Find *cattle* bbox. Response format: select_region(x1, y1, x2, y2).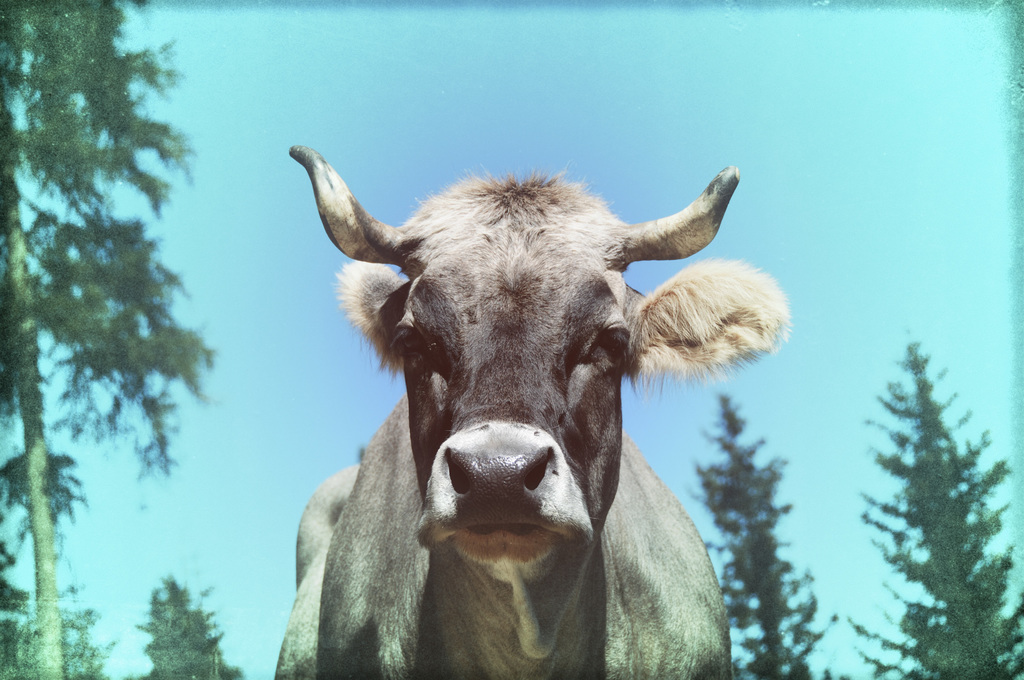
select_region(296, 144, 788, 676).
